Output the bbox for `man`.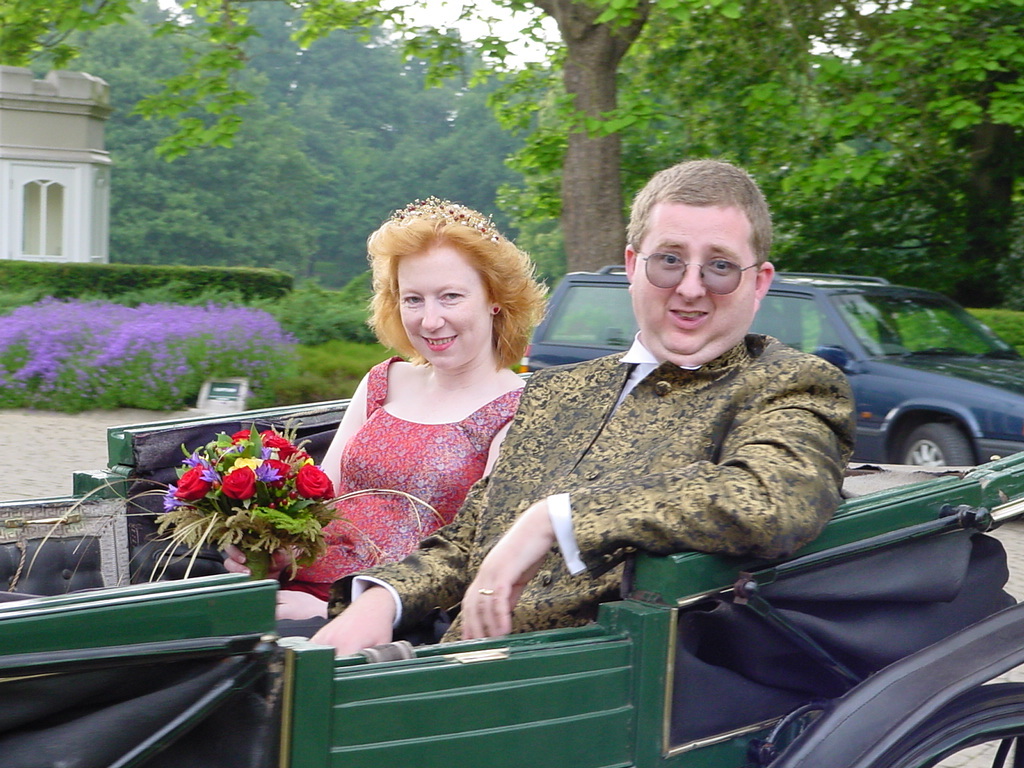
310, 159, 857, 664.
